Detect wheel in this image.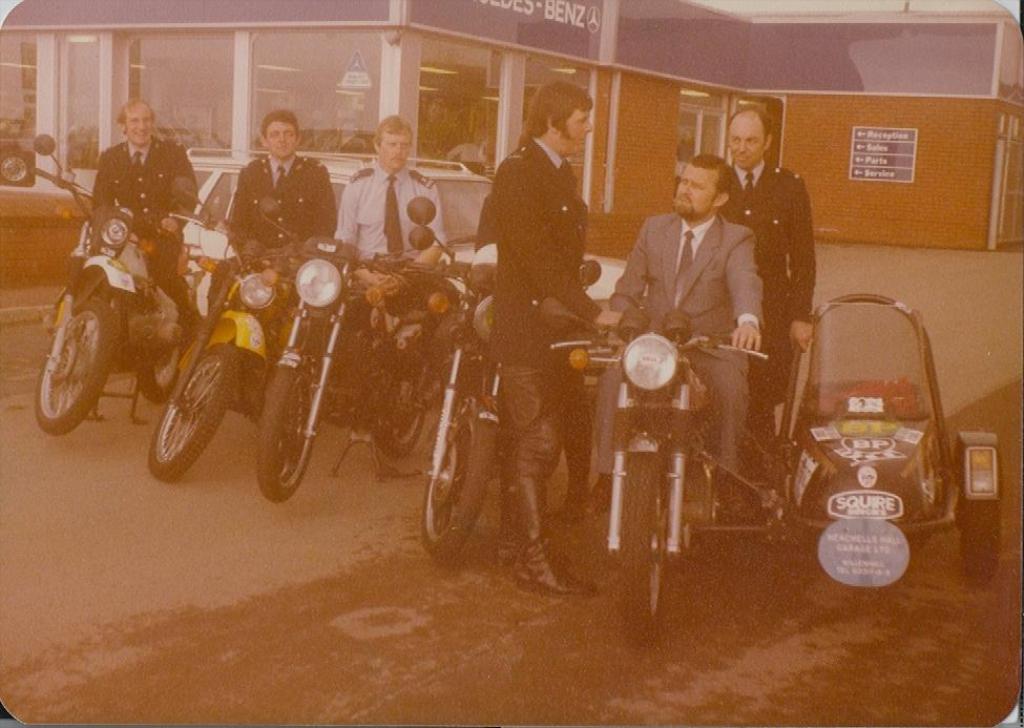
Detection: (x1=625, y1=446, x2=669, y2=650).
